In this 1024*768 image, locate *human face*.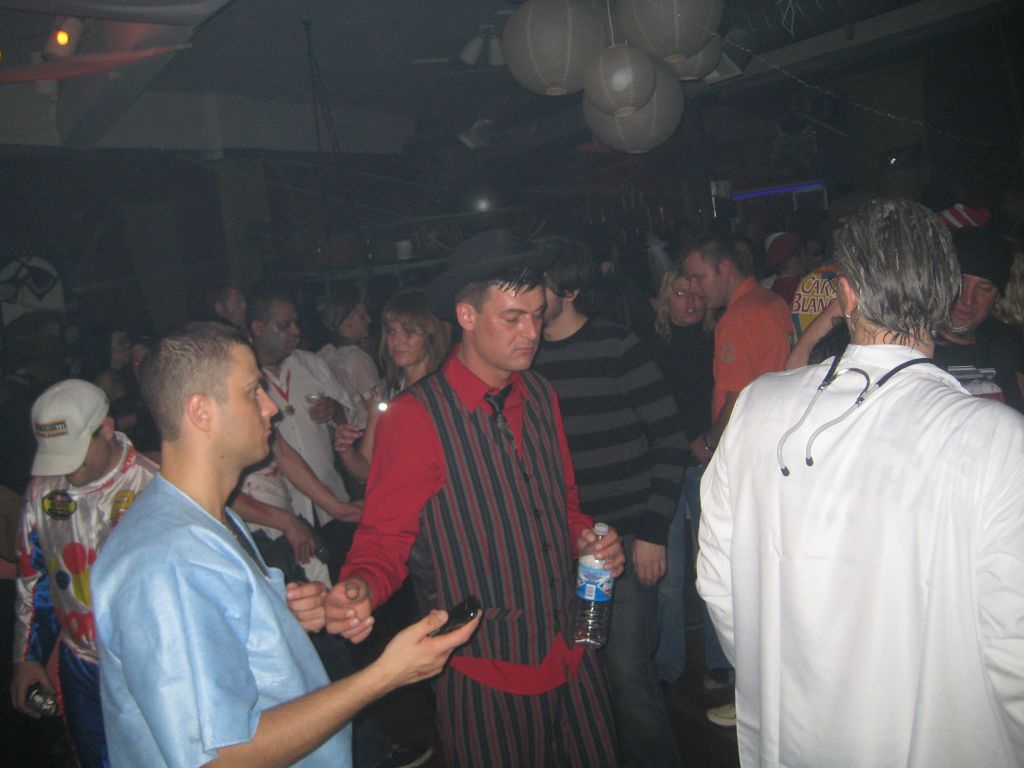
Bounding box: bbox=(205, 348, 283, 452).
